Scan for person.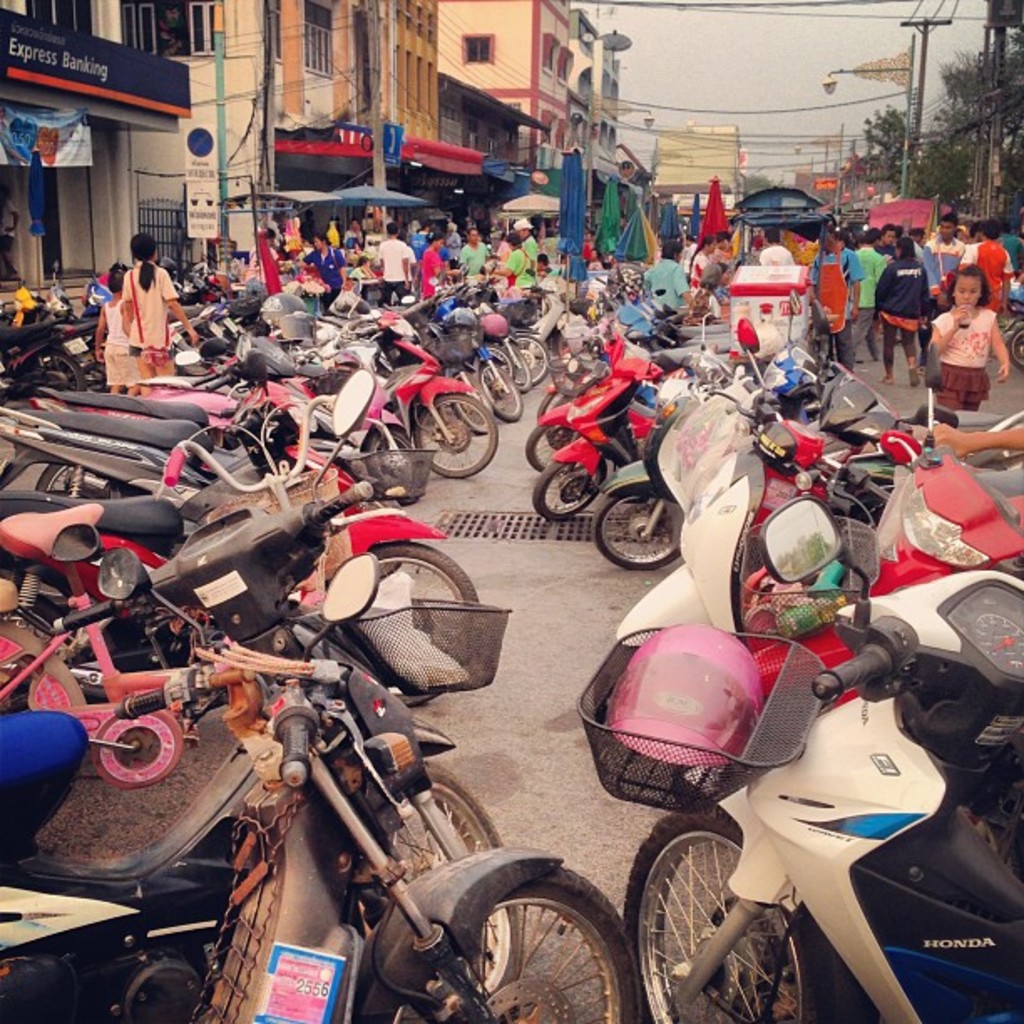
Scan result: region(368, 219, 415, 300).
